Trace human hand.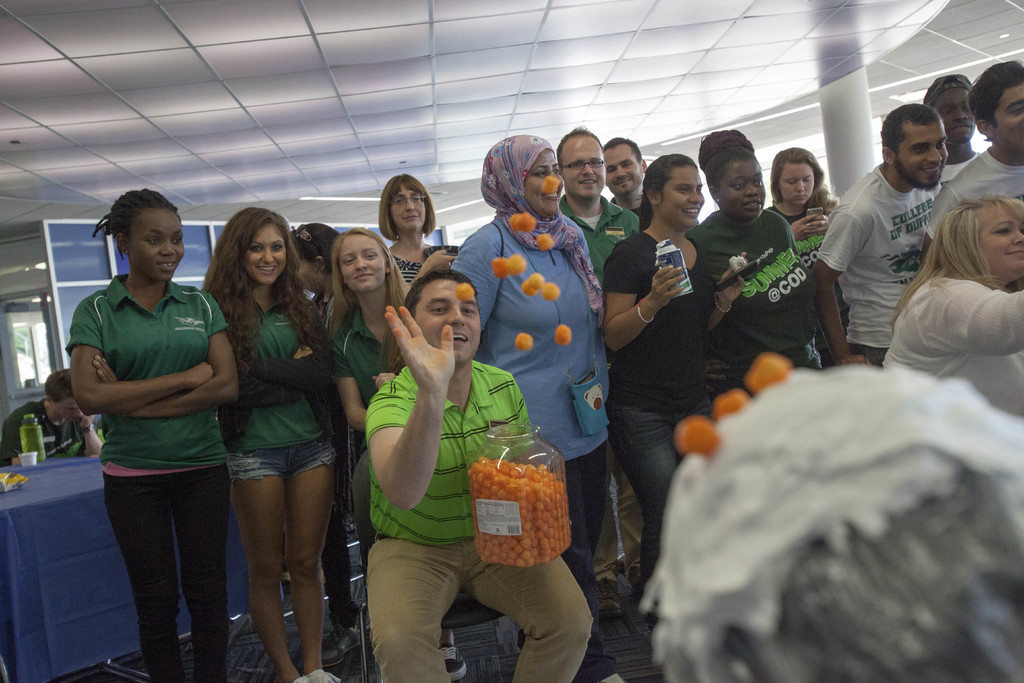
Traced to detection(632, 250, 707, 328).
